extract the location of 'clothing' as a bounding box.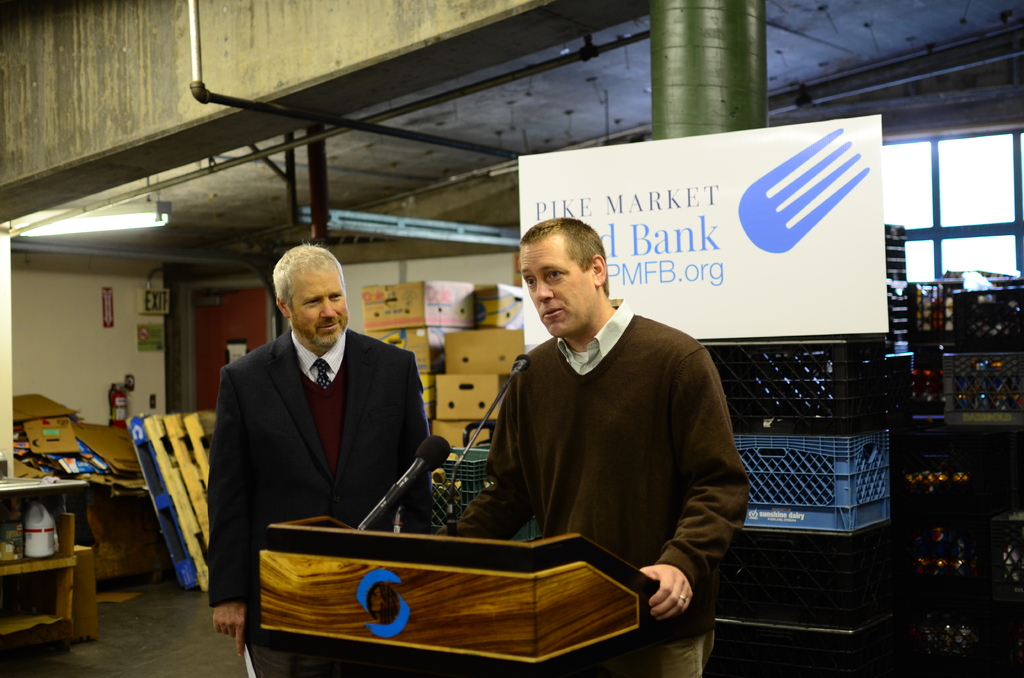
Rect(207, 330, 434, 677).
